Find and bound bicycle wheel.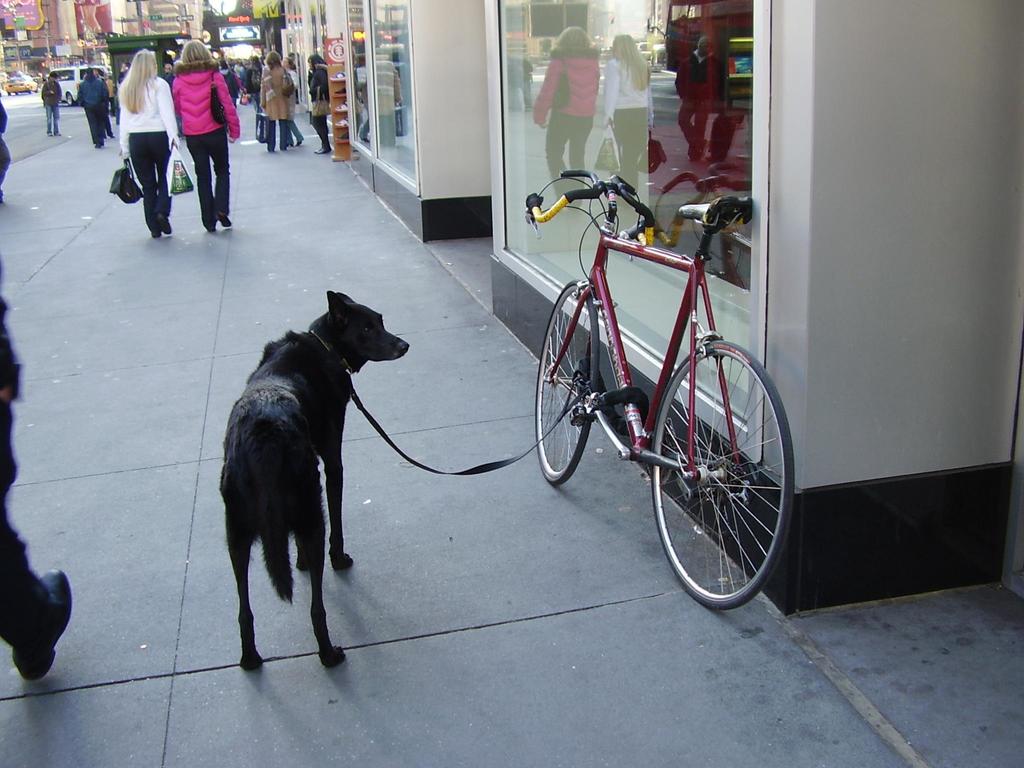
Bound: 622:315:799:613.
